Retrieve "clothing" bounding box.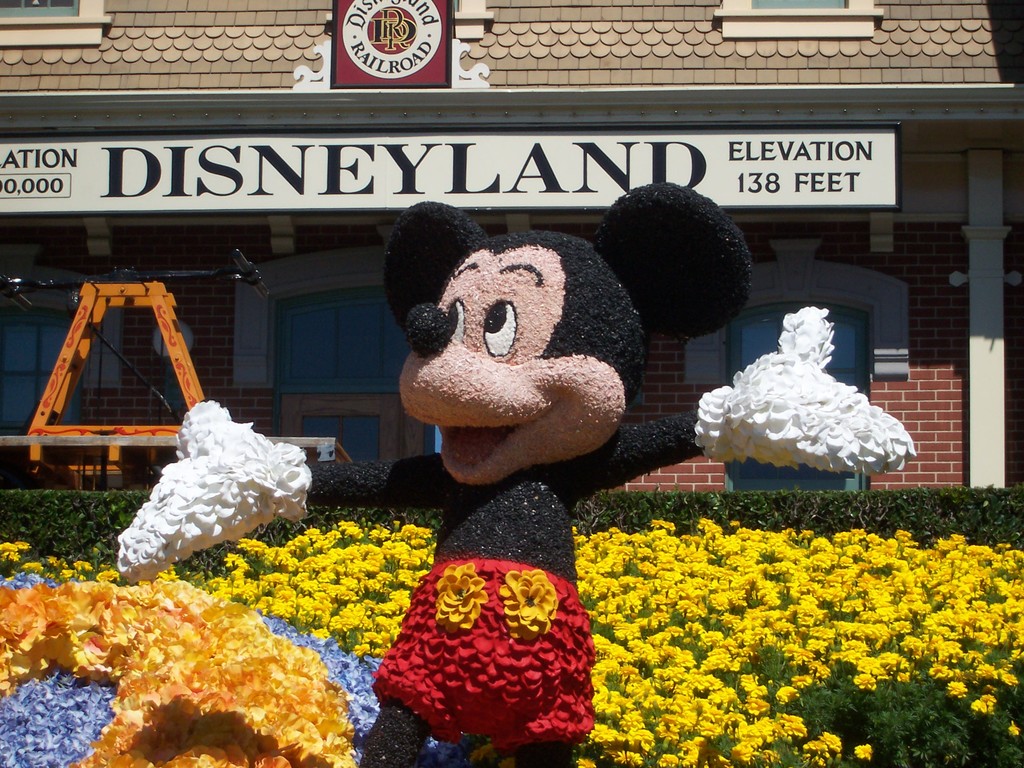
Bounding box: detection(115, 308, 916, 765).
